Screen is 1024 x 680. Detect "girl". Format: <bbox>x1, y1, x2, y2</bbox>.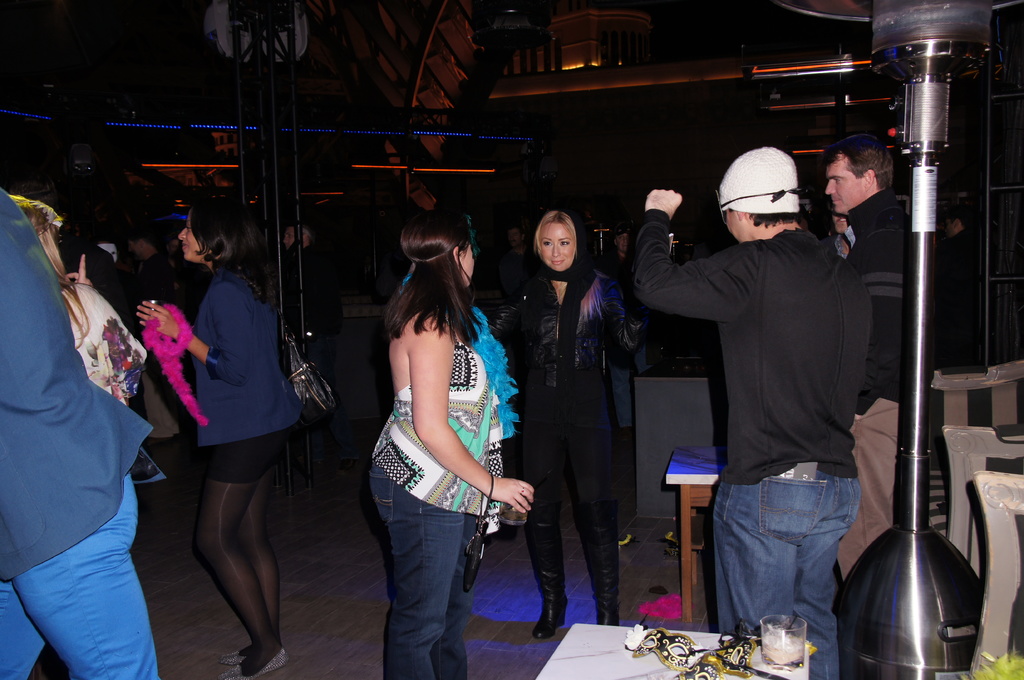
<bbox>137, 198, 303, 679</bbox>.
